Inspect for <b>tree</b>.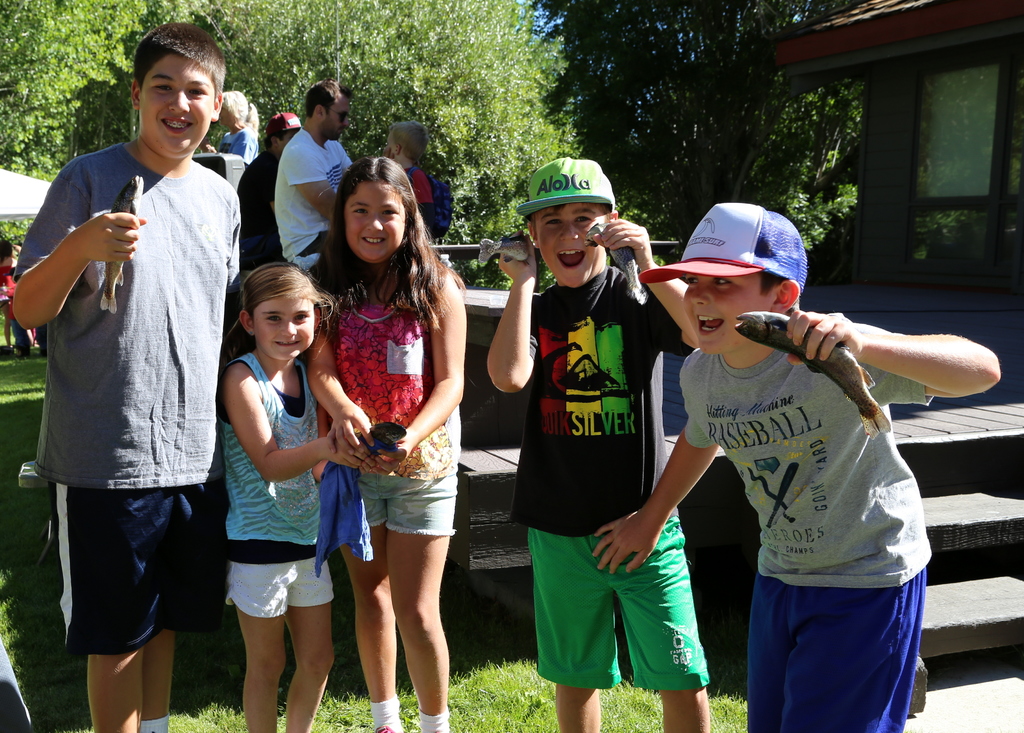
Inspection: region(47, 0, 156, 171).
